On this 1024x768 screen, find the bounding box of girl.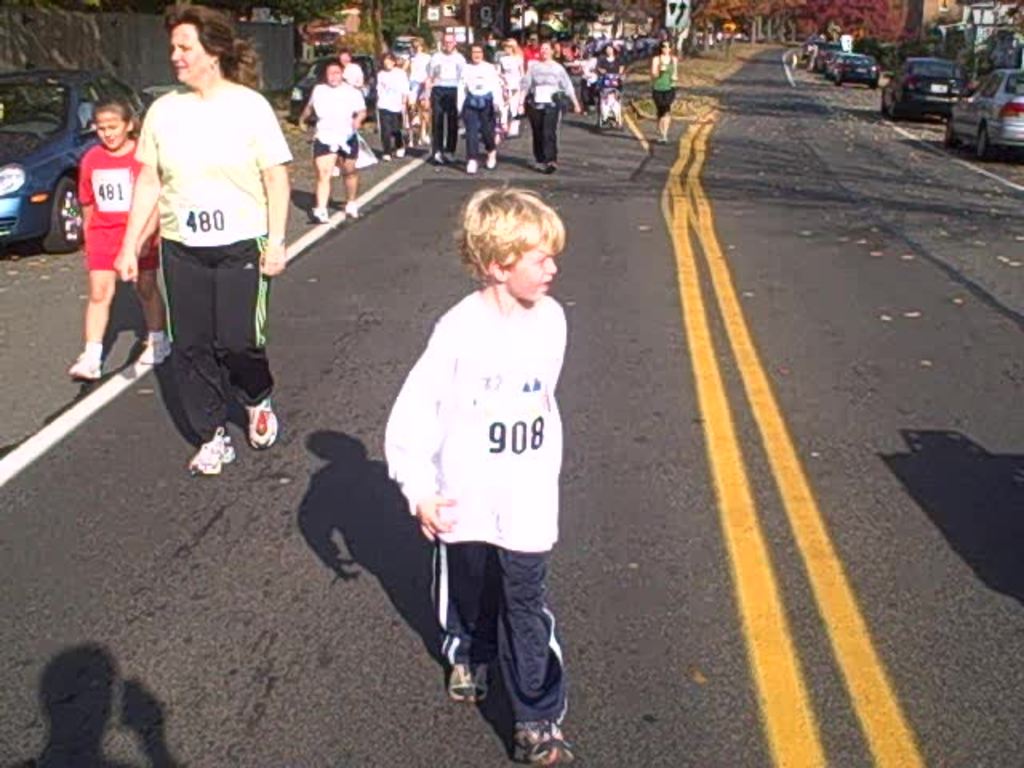
Bounding box: {"left": 448, "top": 40, "right": 514, "bottom": 176}.
